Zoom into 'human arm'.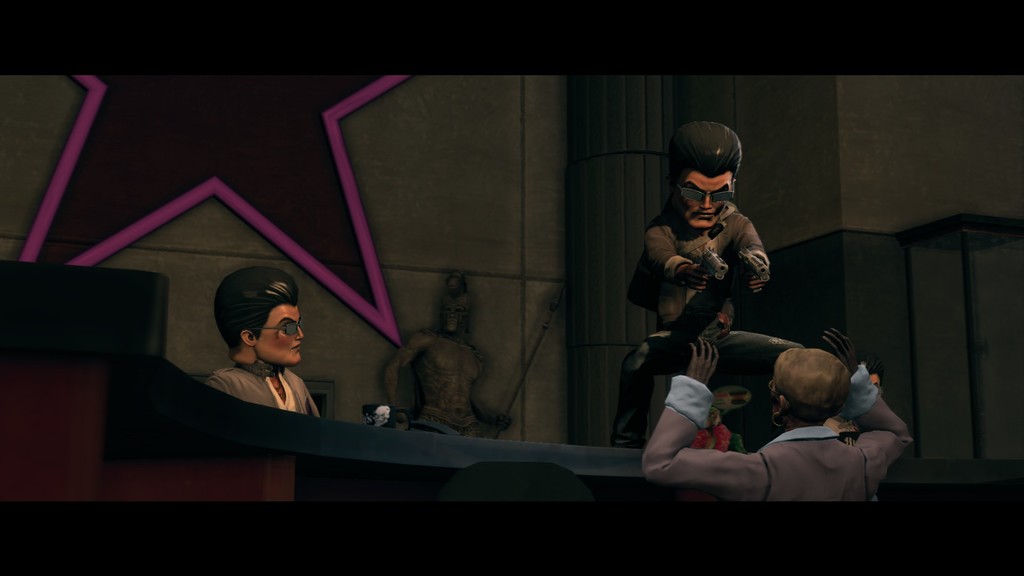
Zoom target: Rect(645, 221, 710, 297).
